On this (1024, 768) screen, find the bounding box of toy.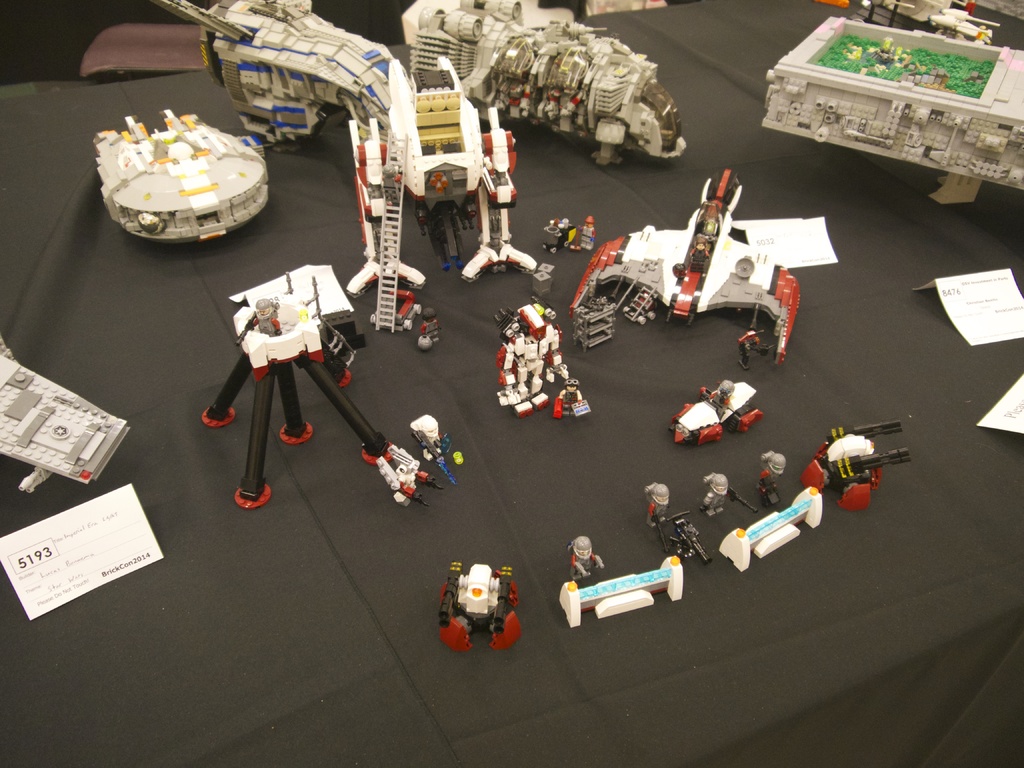
Bounding box: [439, 559, 521, 651].
